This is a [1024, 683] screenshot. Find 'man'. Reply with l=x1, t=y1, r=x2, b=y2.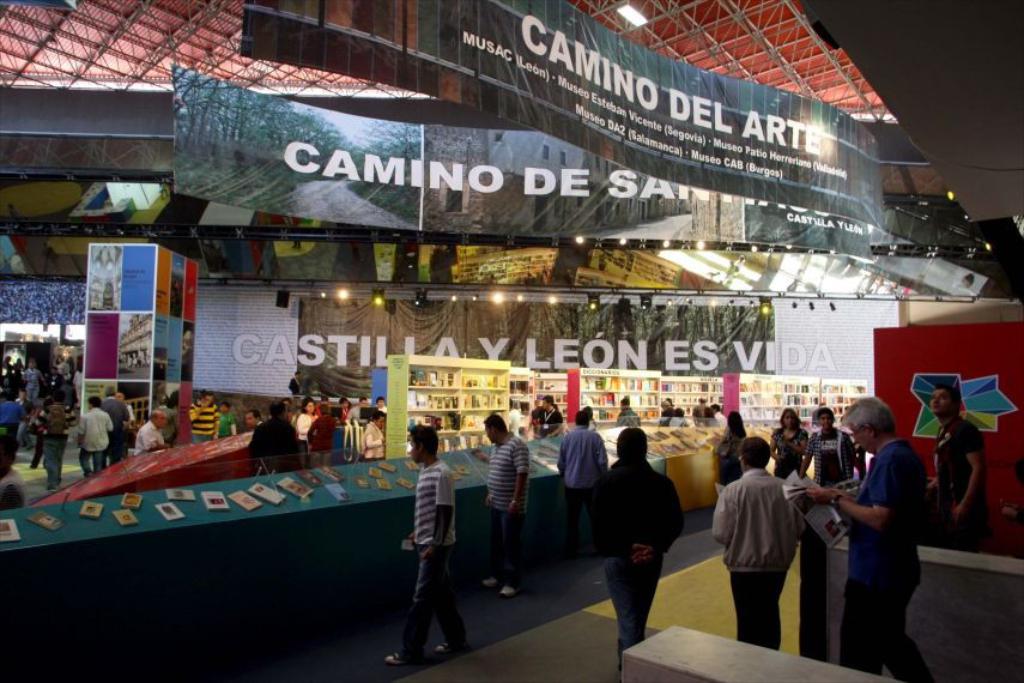
l=381, t=421, r=469, b=670.
